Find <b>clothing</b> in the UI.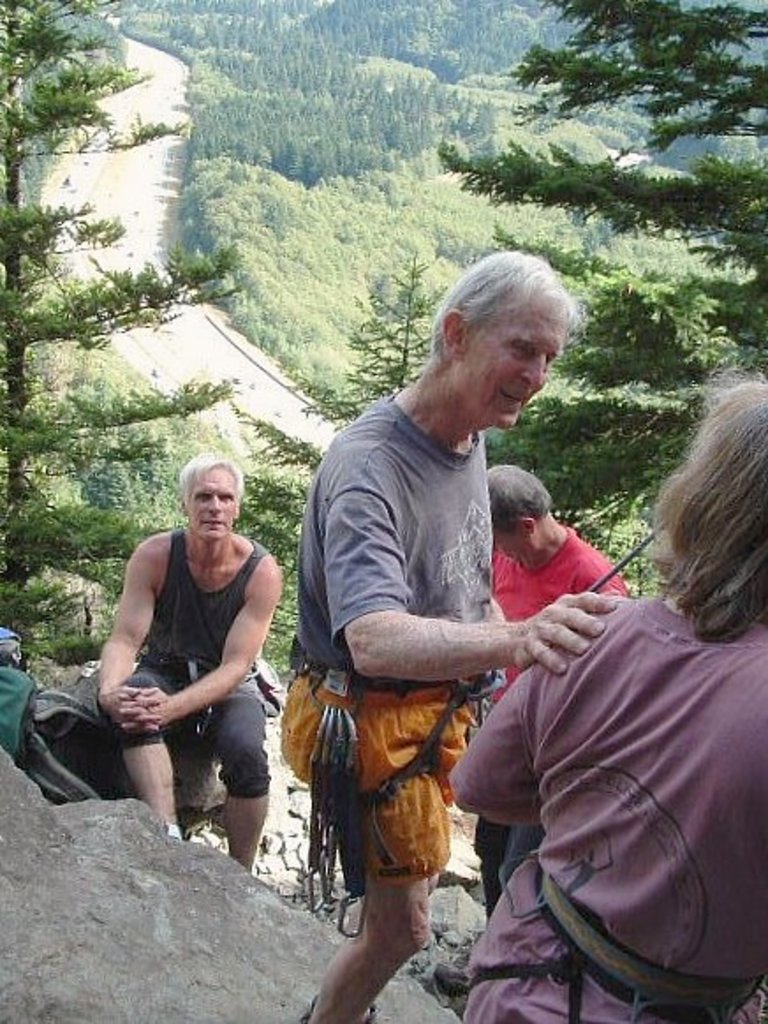
UI element at rect(109, 525, 273, 807).
